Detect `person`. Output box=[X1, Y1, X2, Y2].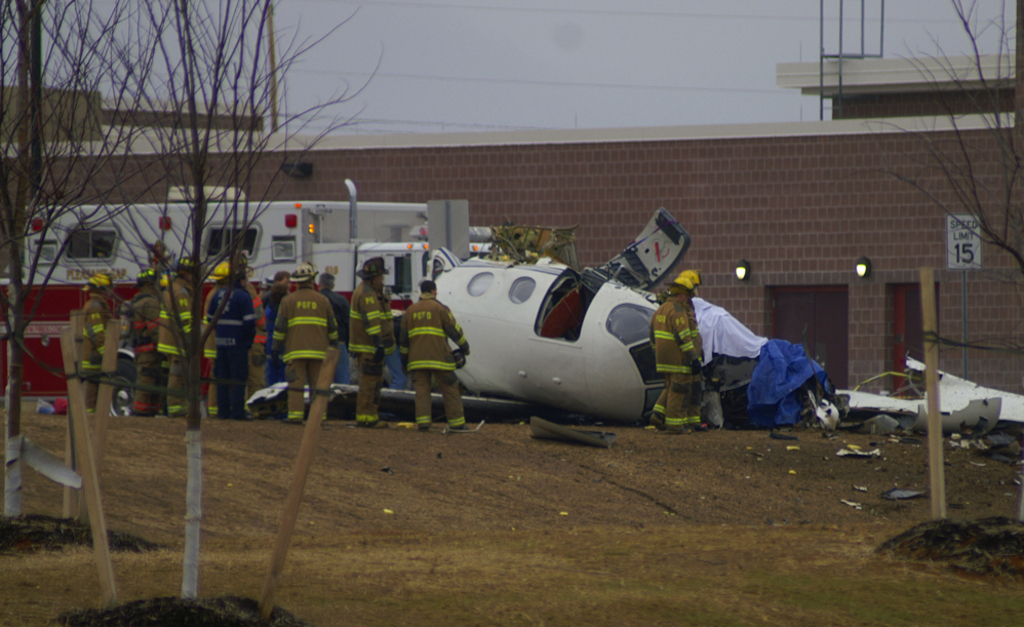
box=[318, 270, 347, 345].
